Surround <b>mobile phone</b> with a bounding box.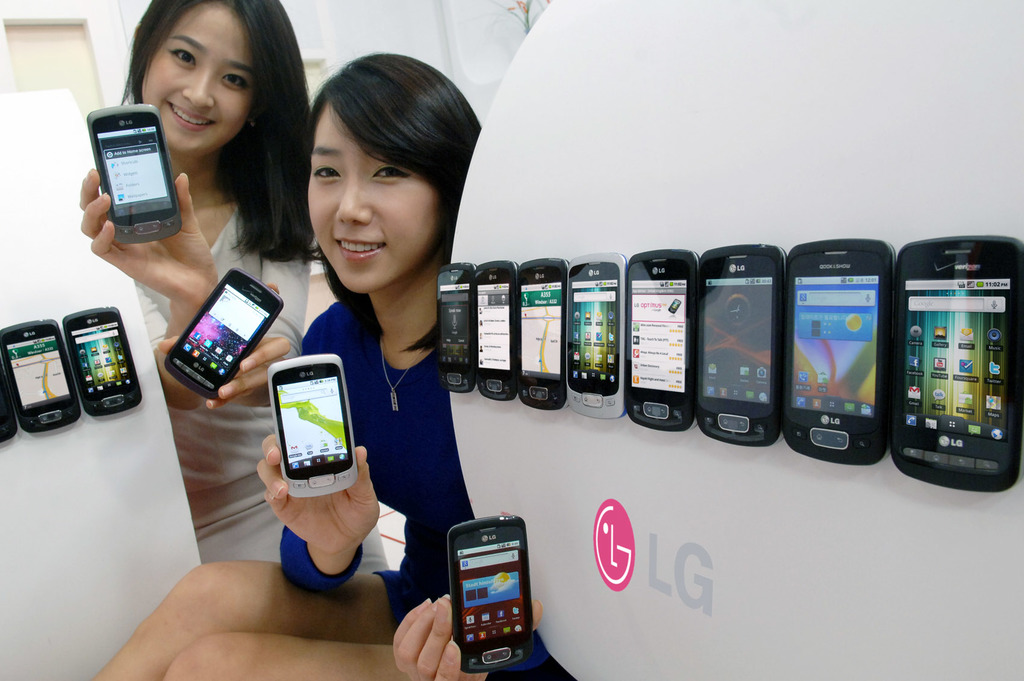
left=781, top=240, right=895, bottom=463.
